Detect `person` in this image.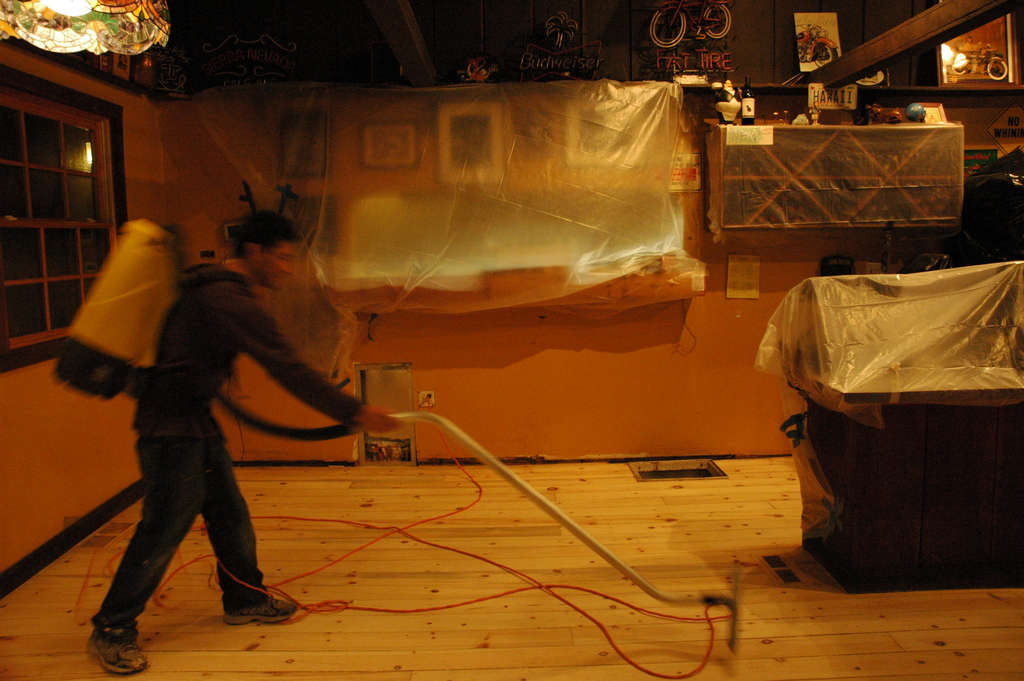
Detection: (x1=113, y1=216, x2=438, y2=665).
